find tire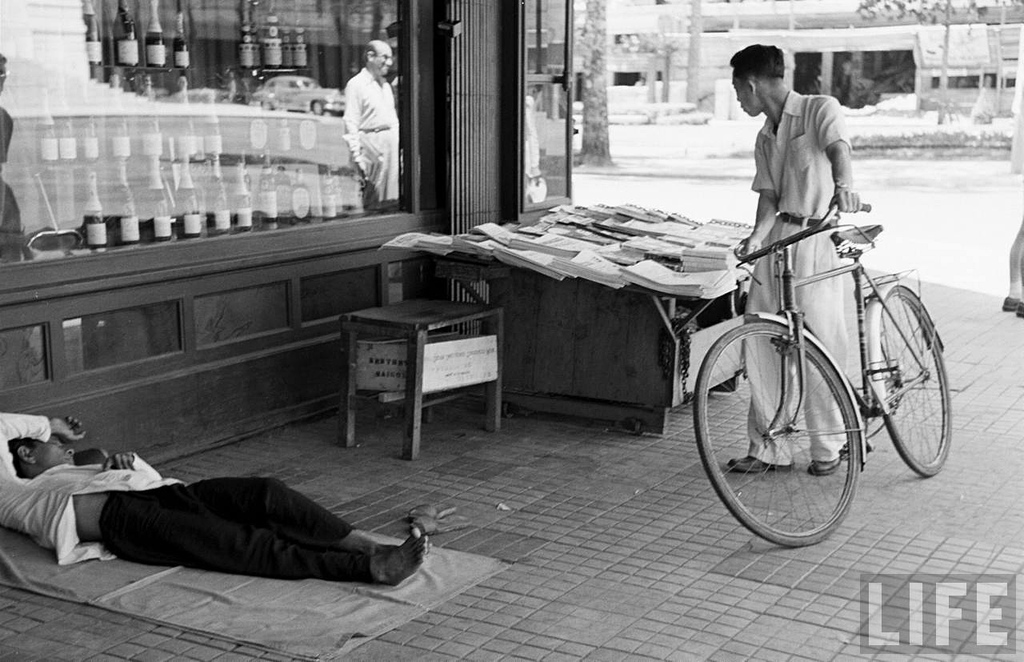
rect(694, 320, 861, 549)
